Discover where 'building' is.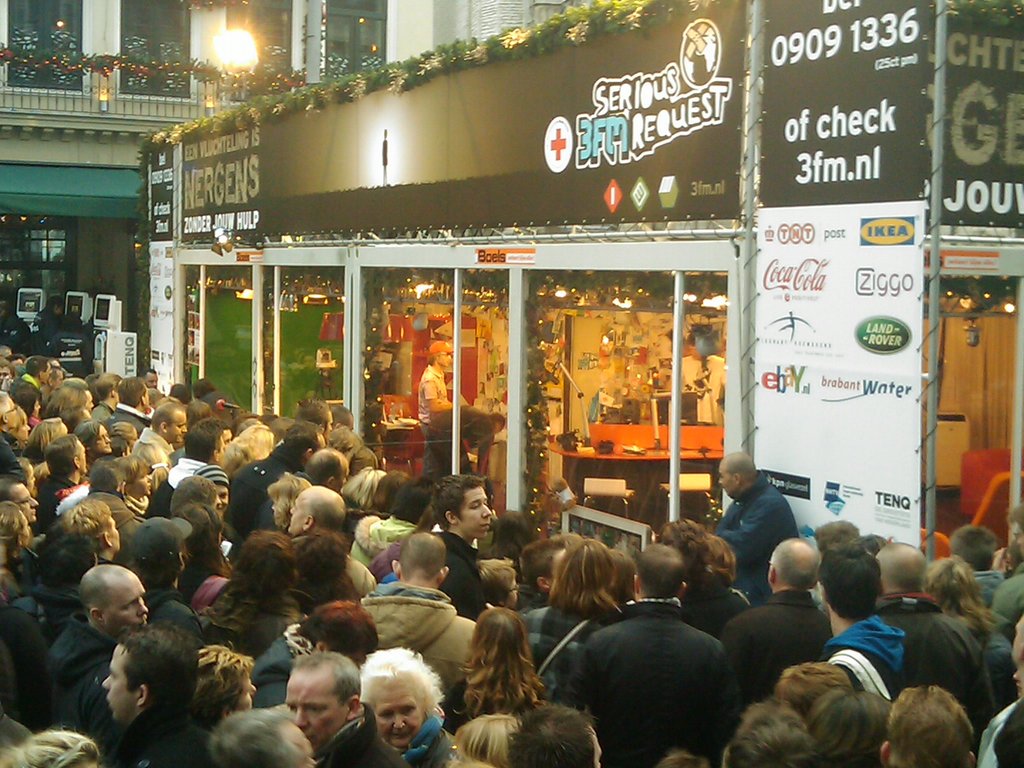
Discovered at x1=0, y1=0, x2=393, y2=376.
